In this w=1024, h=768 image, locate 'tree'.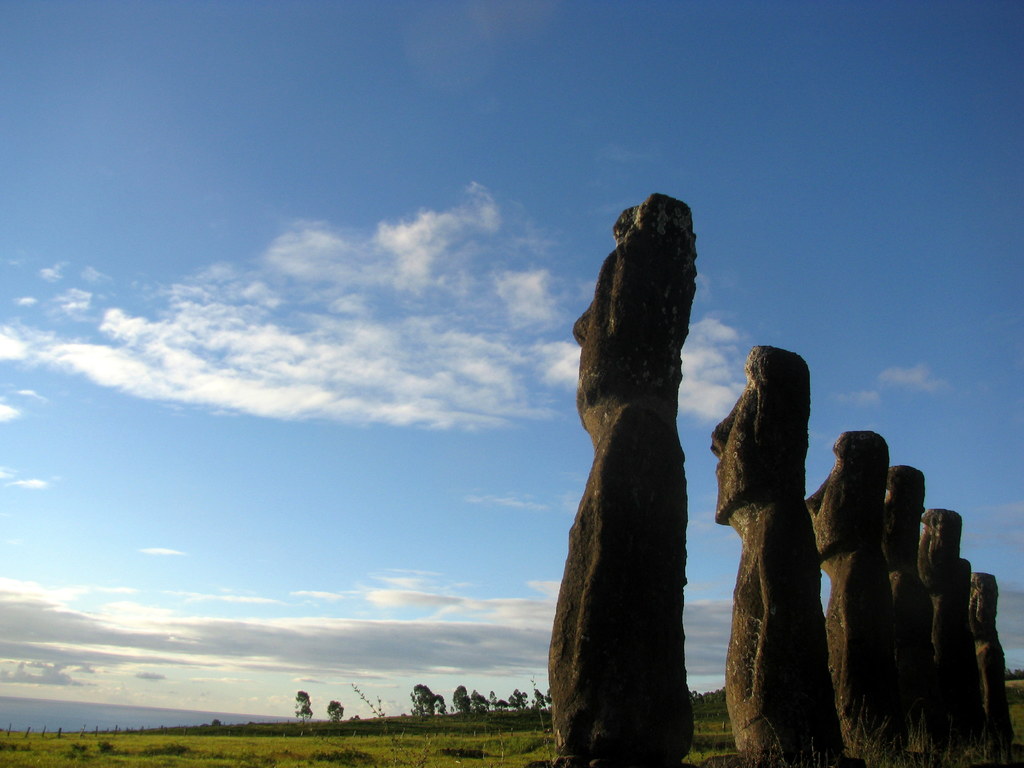
Bounding box: 492 687 503 706.
